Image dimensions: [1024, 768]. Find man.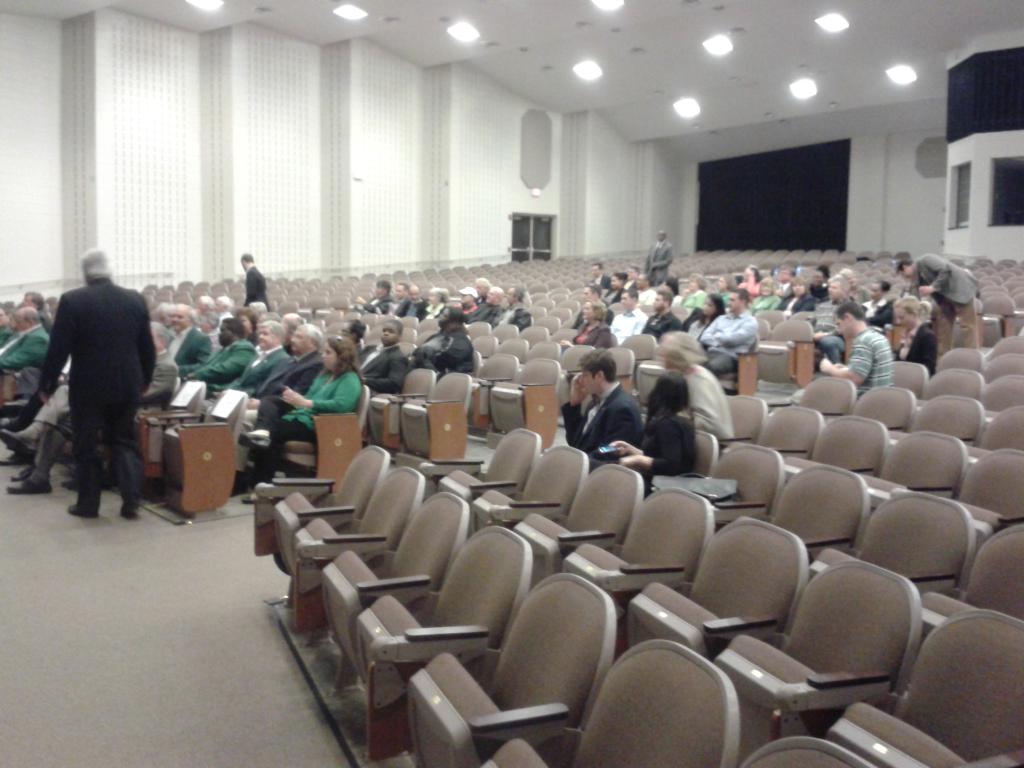
174, 317, 262, 397.
